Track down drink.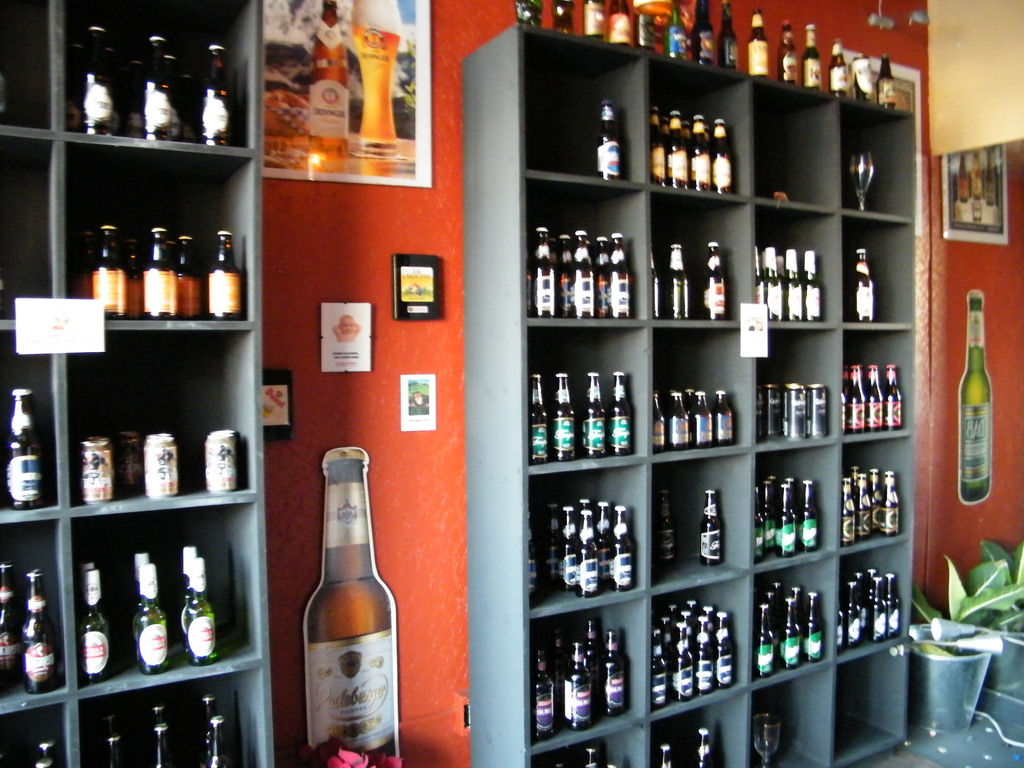
Tracked to crop(760, 248, 825, 322).
